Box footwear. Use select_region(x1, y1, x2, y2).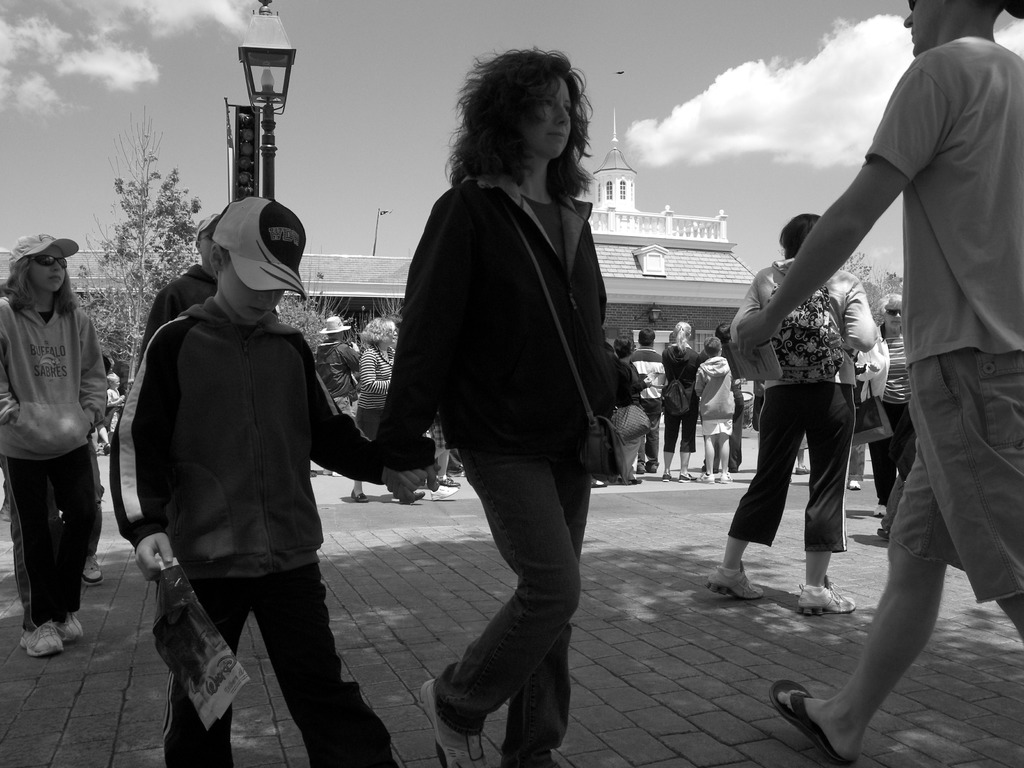
select_region(845, 479, 863, 490).
